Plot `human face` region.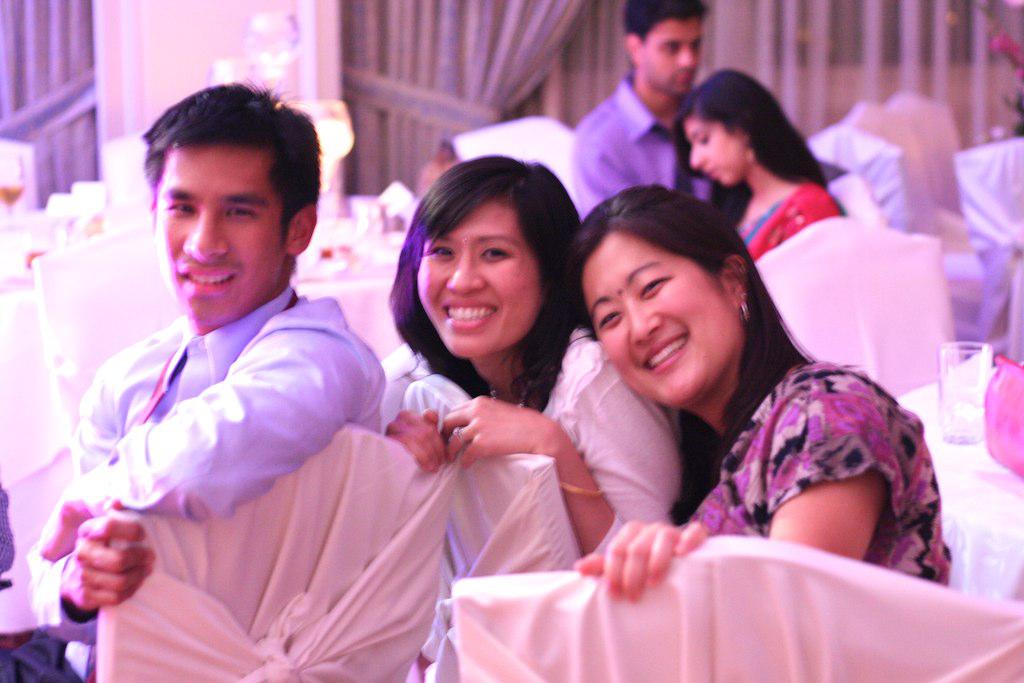
Plotted at detection(684, 107, 747, 192).
